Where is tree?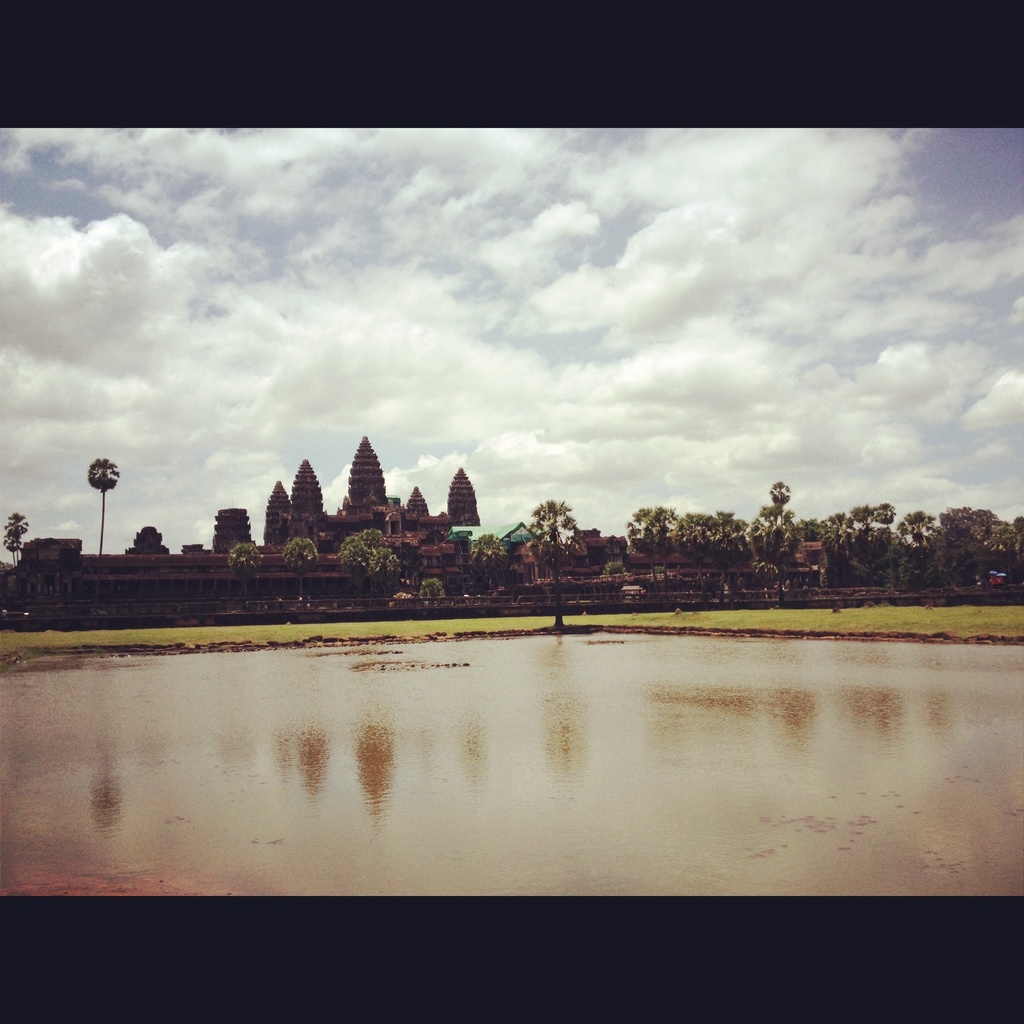
<region>339, 527, 391, 606</region>.
